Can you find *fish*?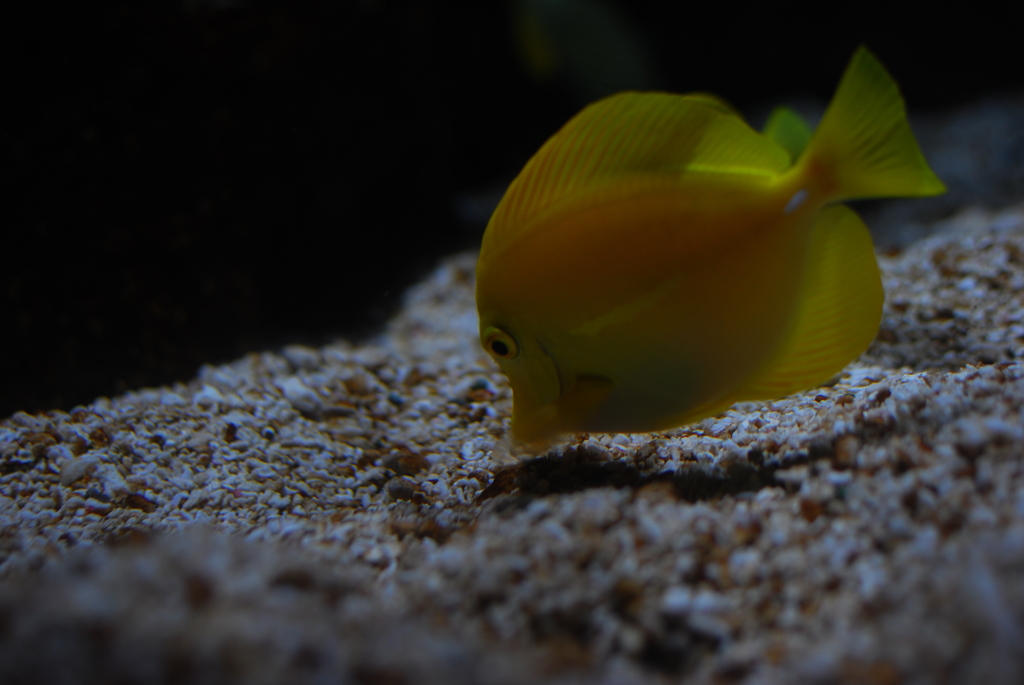
Yes, bounding box: locate(428, 52, 922, 489).
